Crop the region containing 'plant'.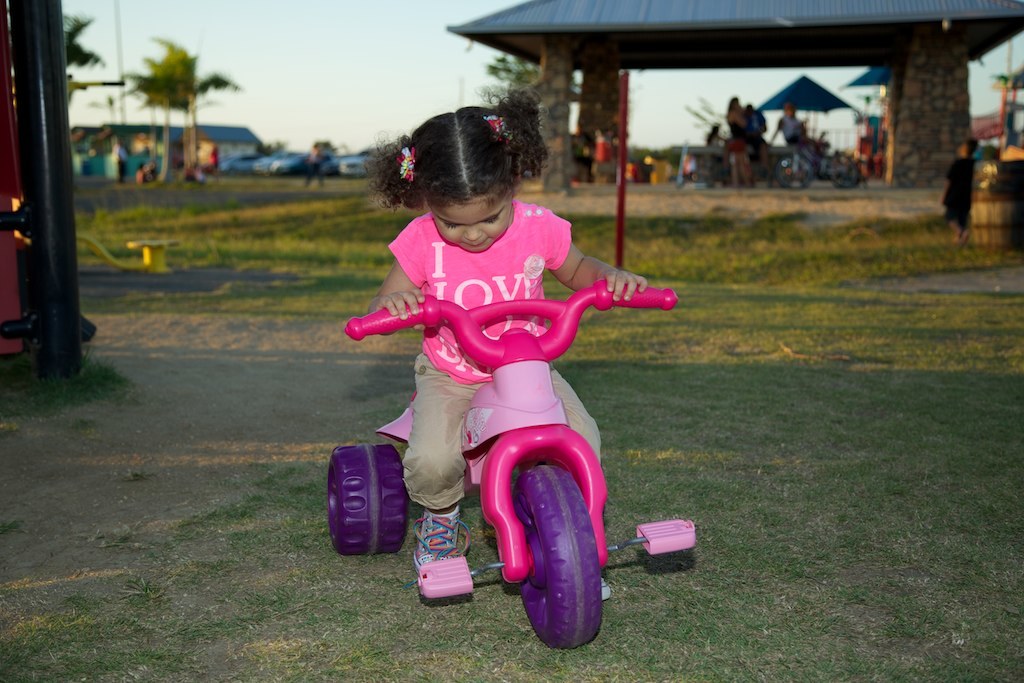
Crop region: box=[0, 513, 23, 533].
